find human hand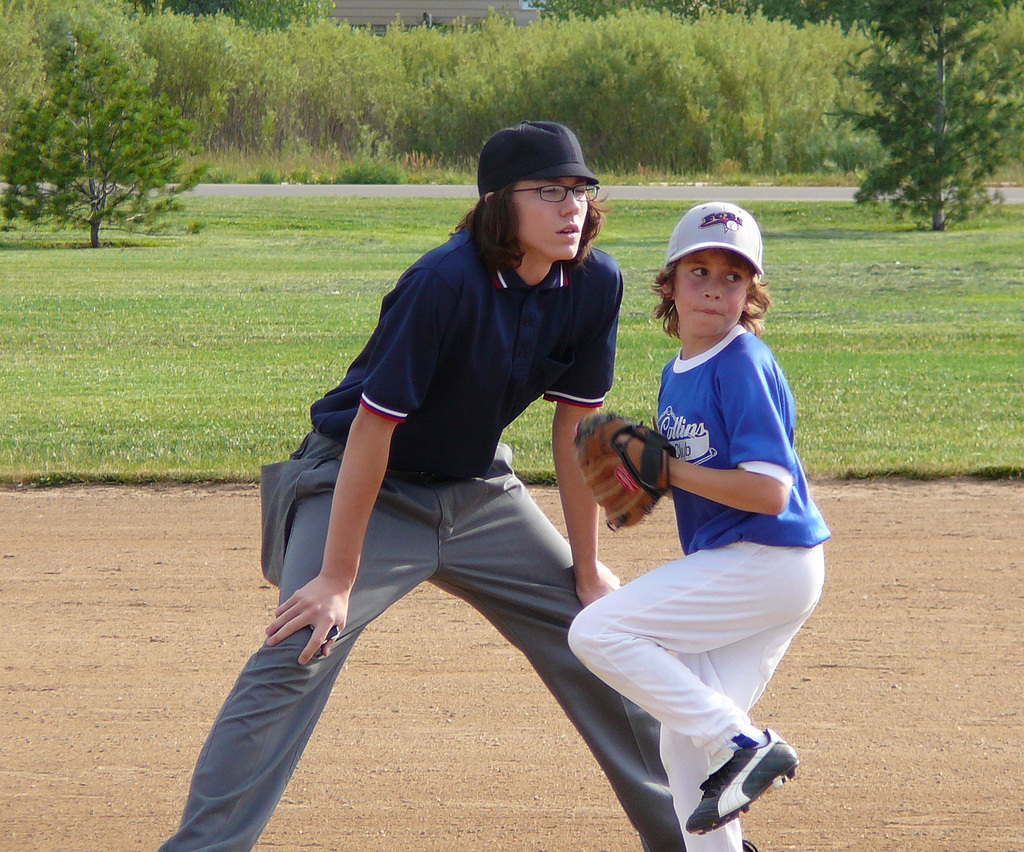
600 432 676 495
